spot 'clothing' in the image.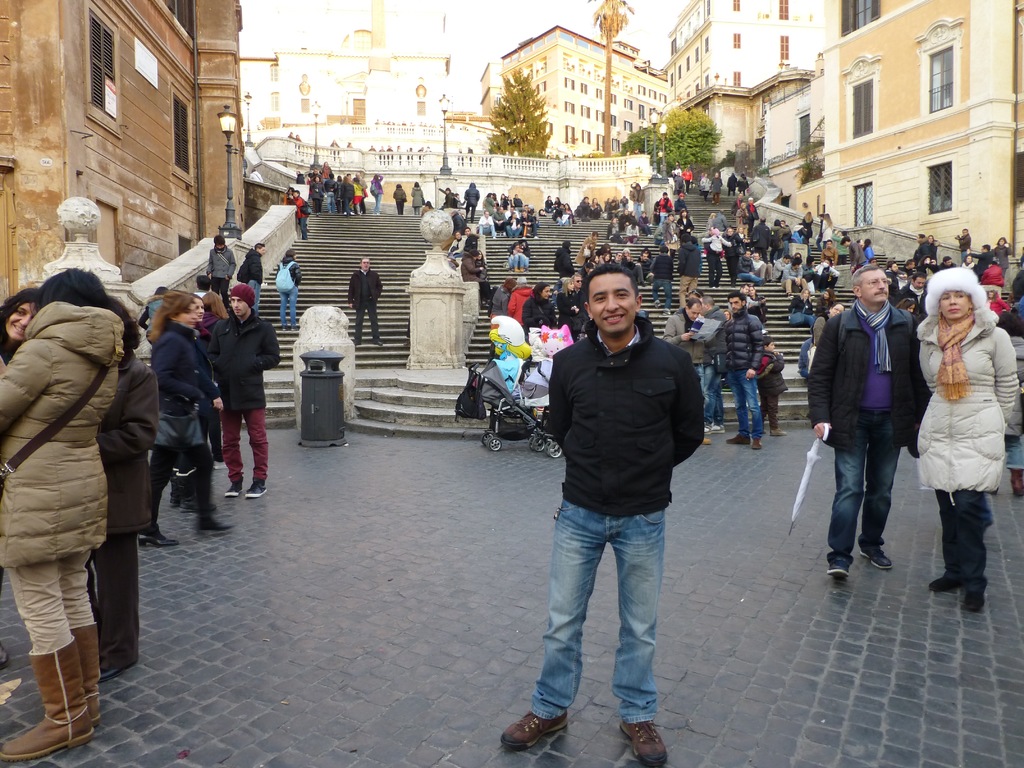
'clothing' found at rect(342, 186, 353, 207).
